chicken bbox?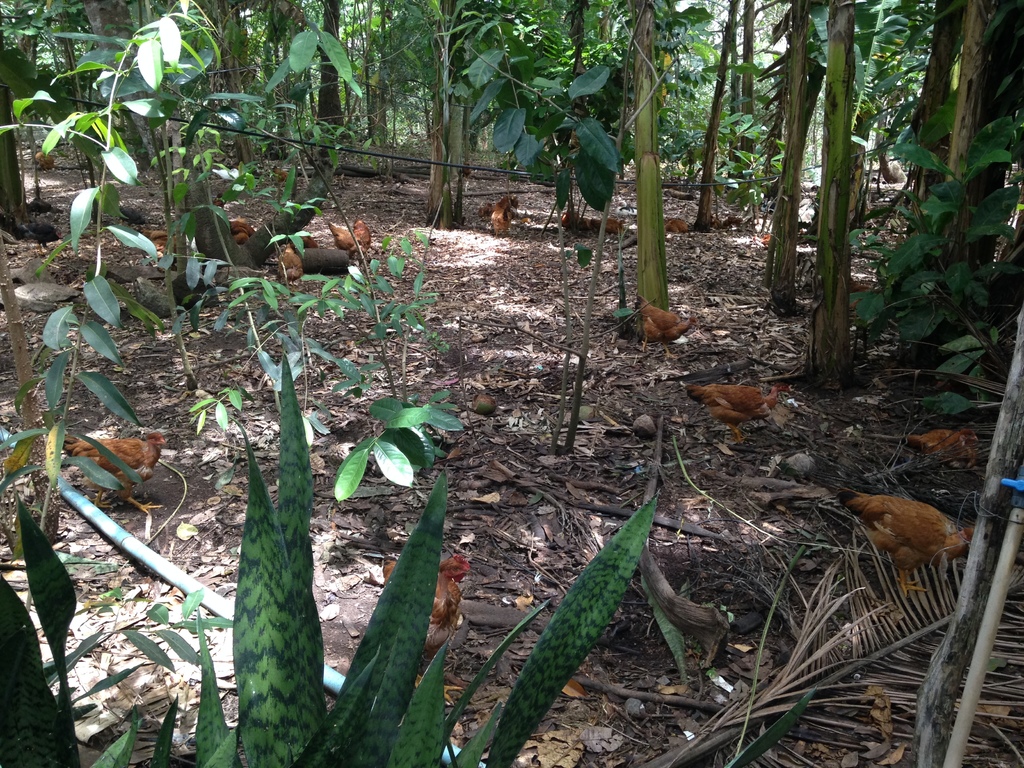
{"left": 633, "top": 291, "right": 702, "bottom": 360}
